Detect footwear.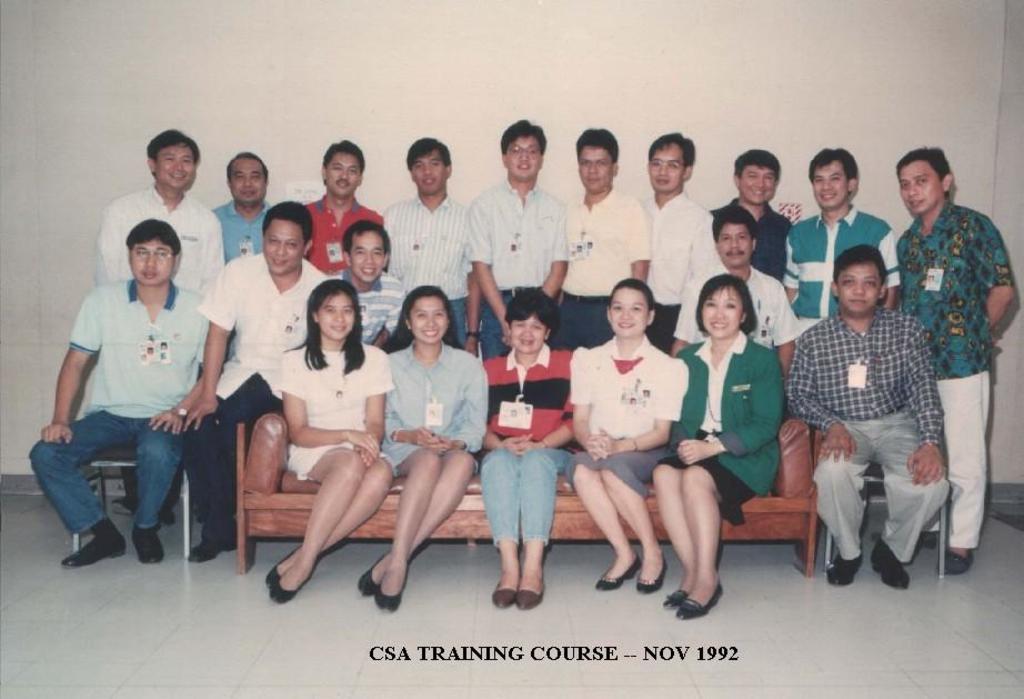
Detected at bbox=(112, 499, 140, 515).
